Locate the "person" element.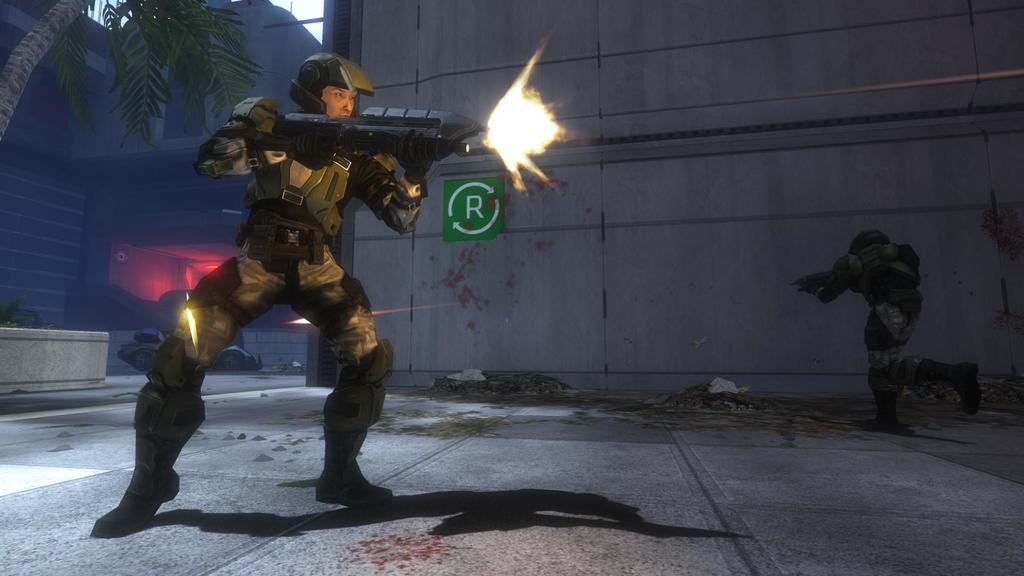
Element bbox: BBox(90, 54, 479, 545).
